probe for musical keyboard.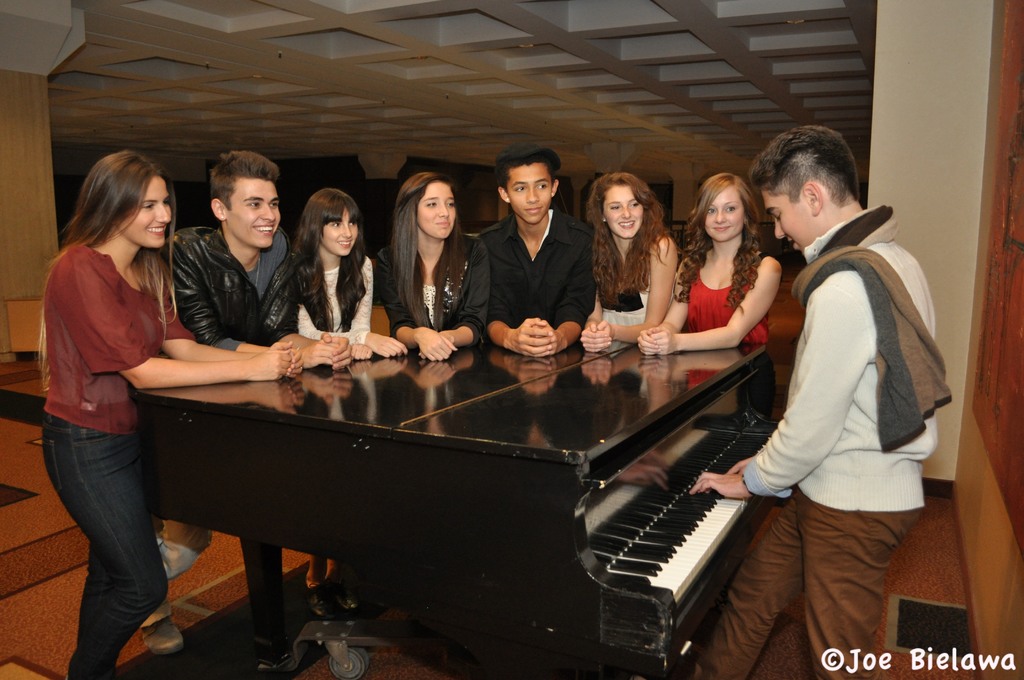
Probe result: 75 286 813 638.
